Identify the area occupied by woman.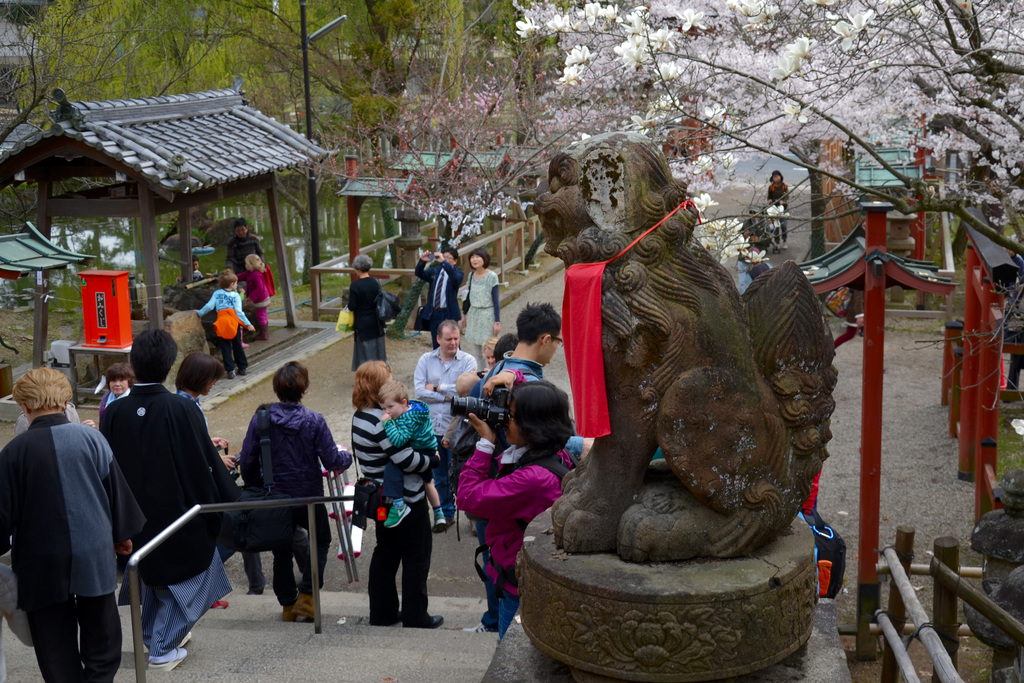
Area: [x1=241, y1=356, x2=358, y2=623].
